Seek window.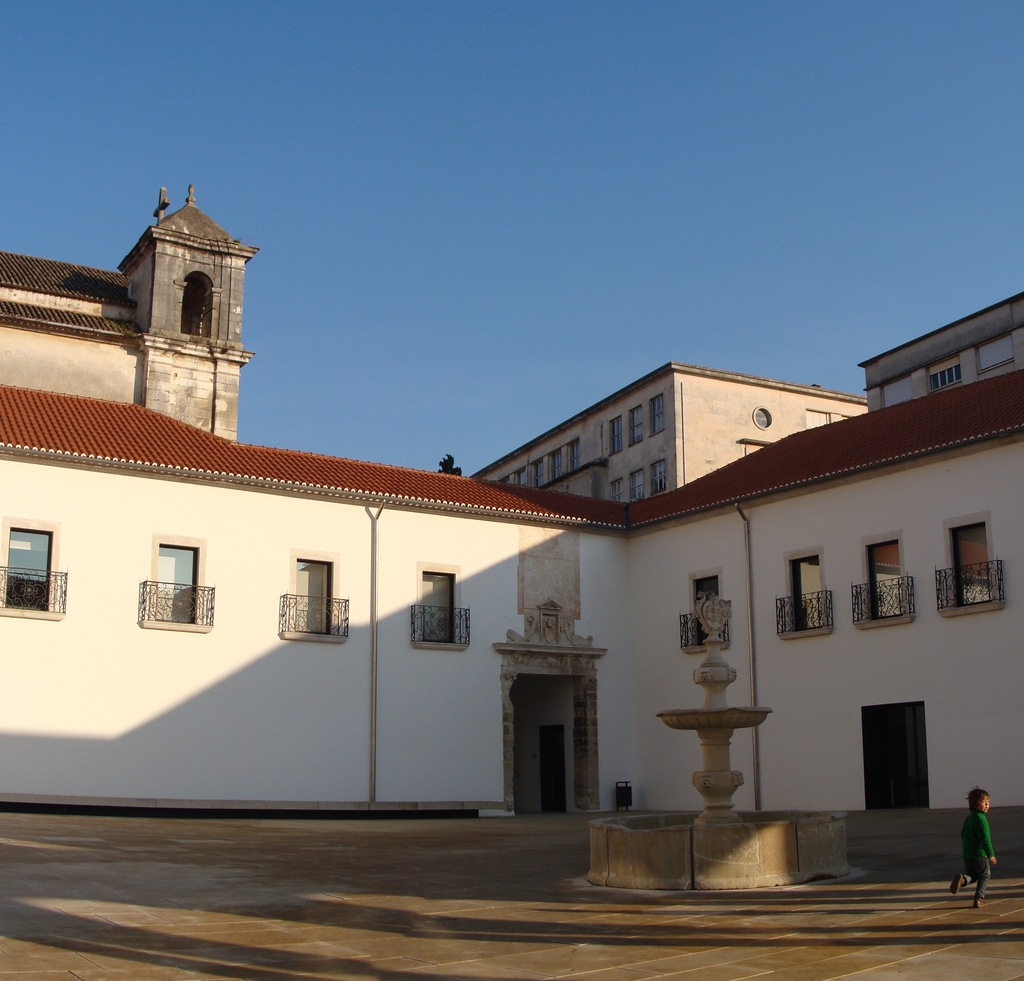
detection(627, 407, 640, 450).
